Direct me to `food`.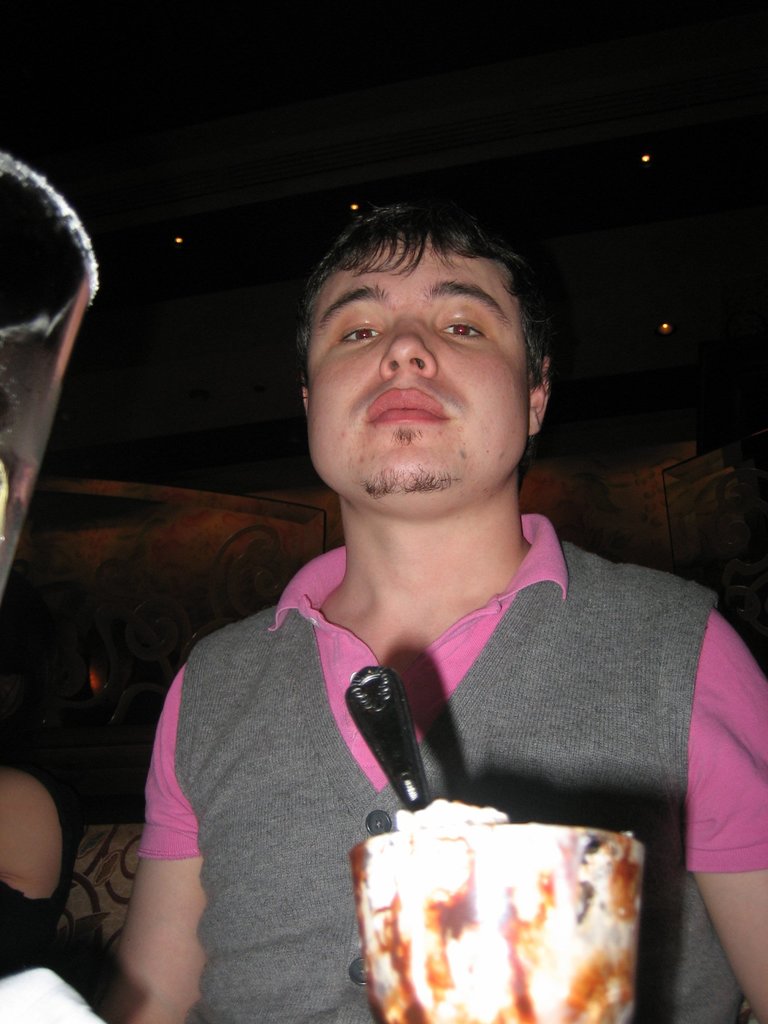
Direction: (left=355, top=796, right=636, bottom=998).
